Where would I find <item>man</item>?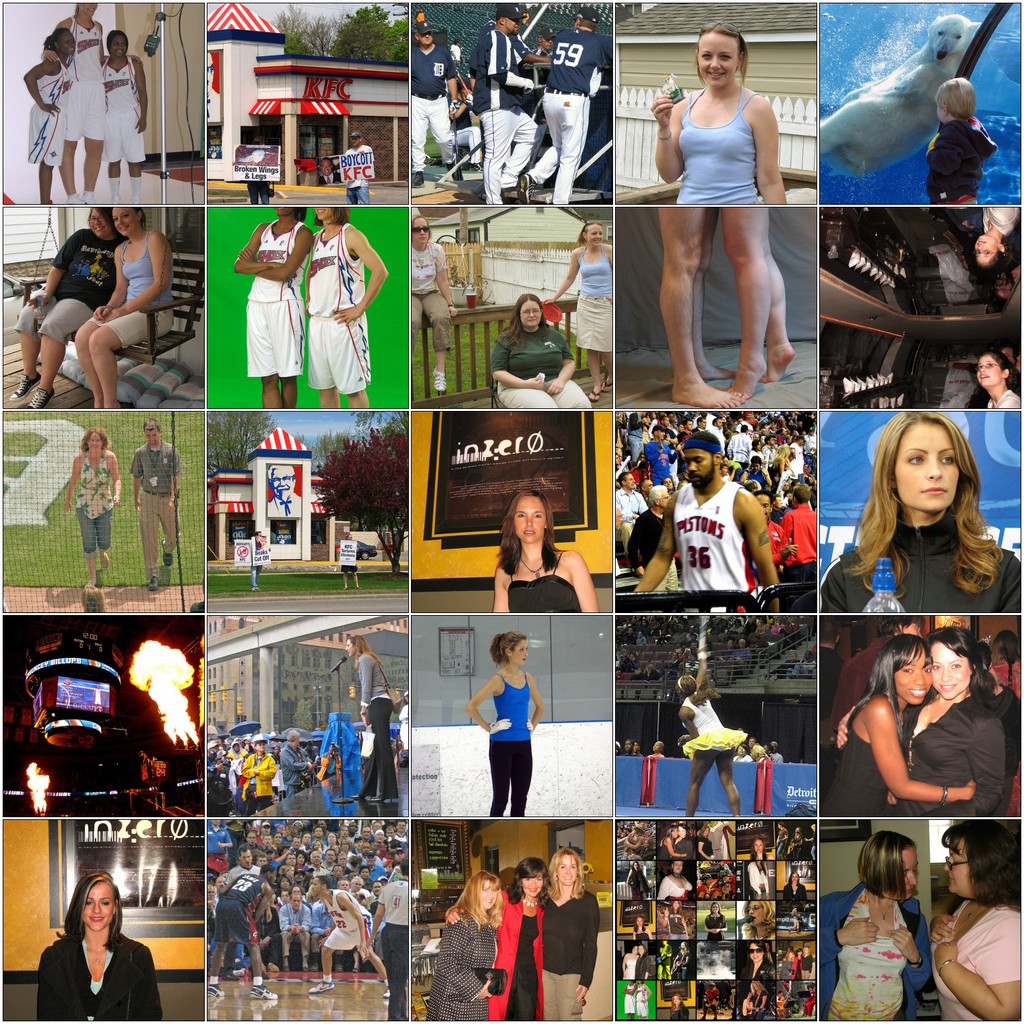
At 776,487,815,560.
